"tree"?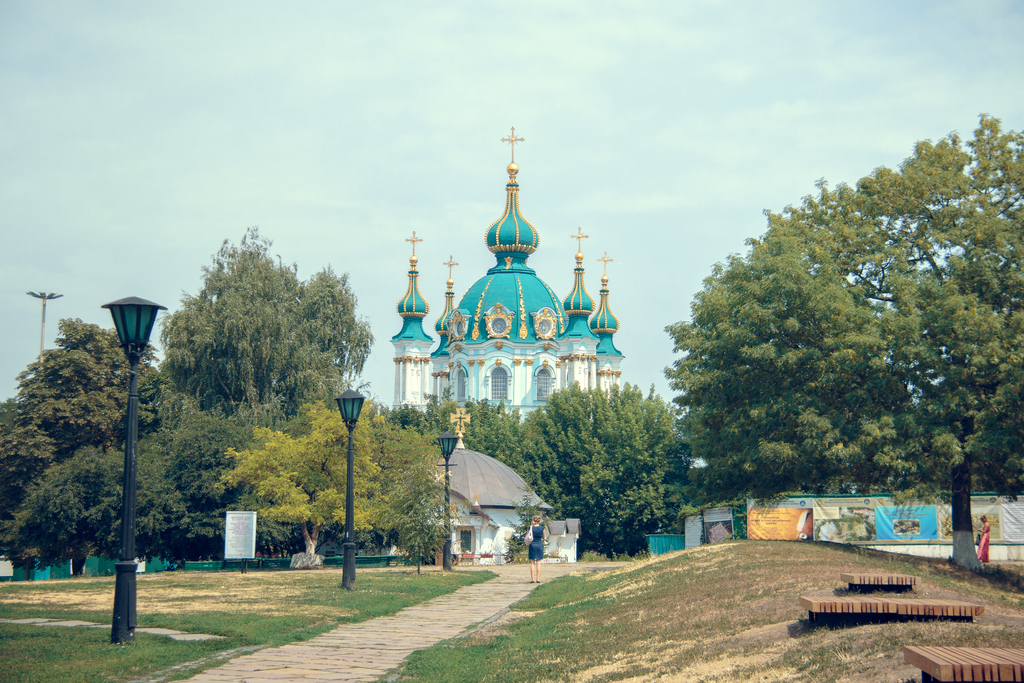
box(224, 375, 369, 562)
